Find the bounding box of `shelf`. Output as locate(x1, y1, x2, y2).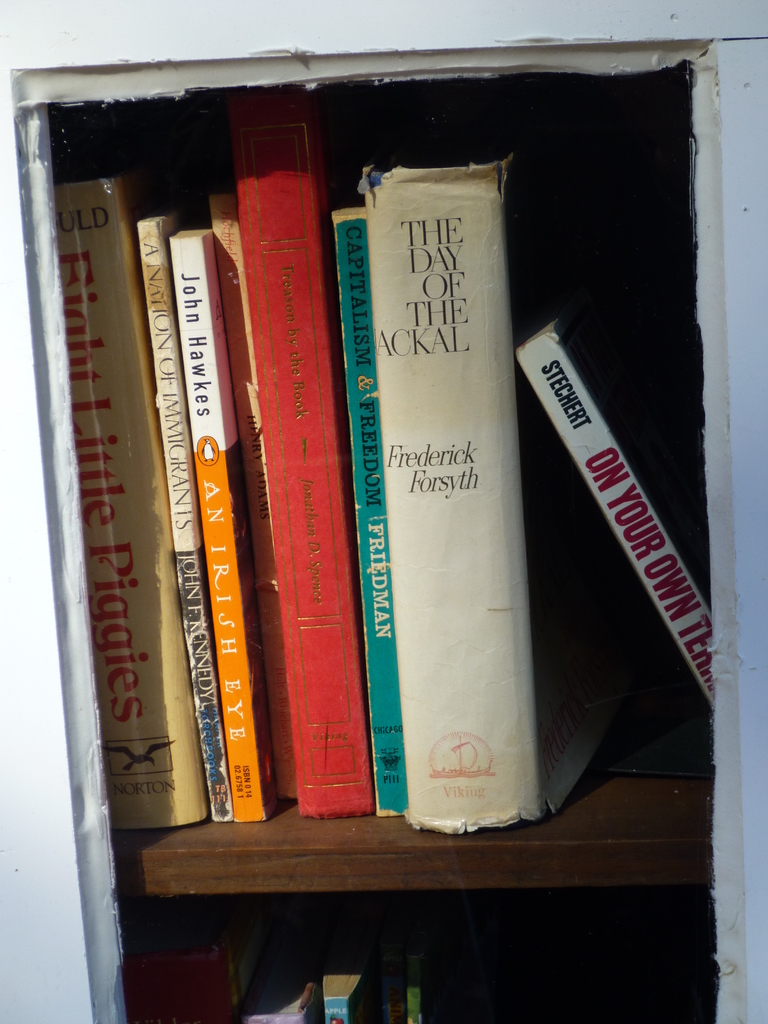
locate(35, 44, 670, 1023).
